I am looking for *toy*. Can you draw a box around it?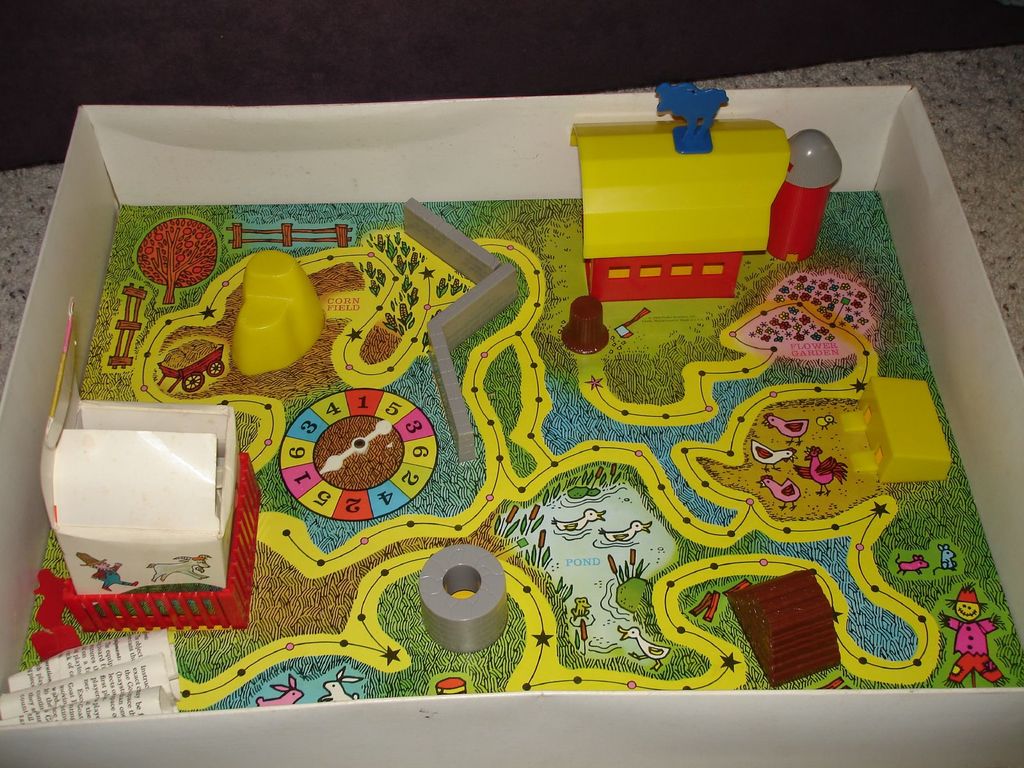
Sure, the bounding box is detection(234, 252, 331, 376).
